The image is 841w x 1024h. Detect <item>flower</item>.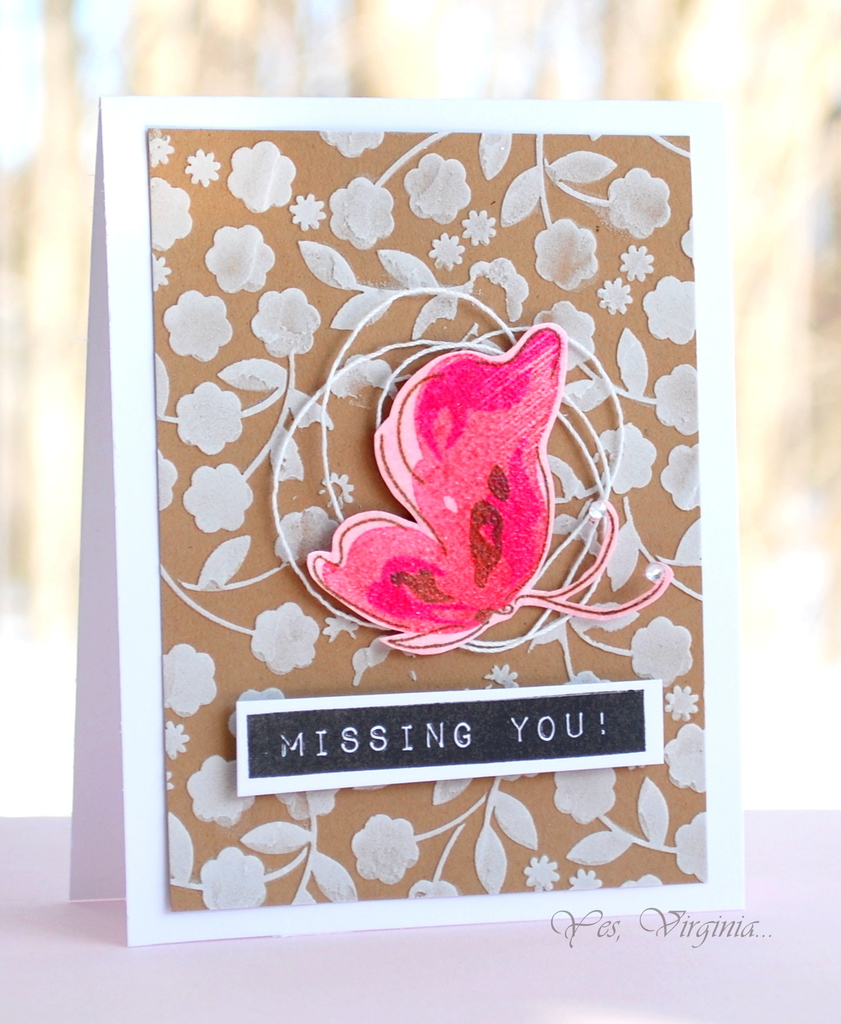
Detection: l=350, t=811, r=420, b=881.
